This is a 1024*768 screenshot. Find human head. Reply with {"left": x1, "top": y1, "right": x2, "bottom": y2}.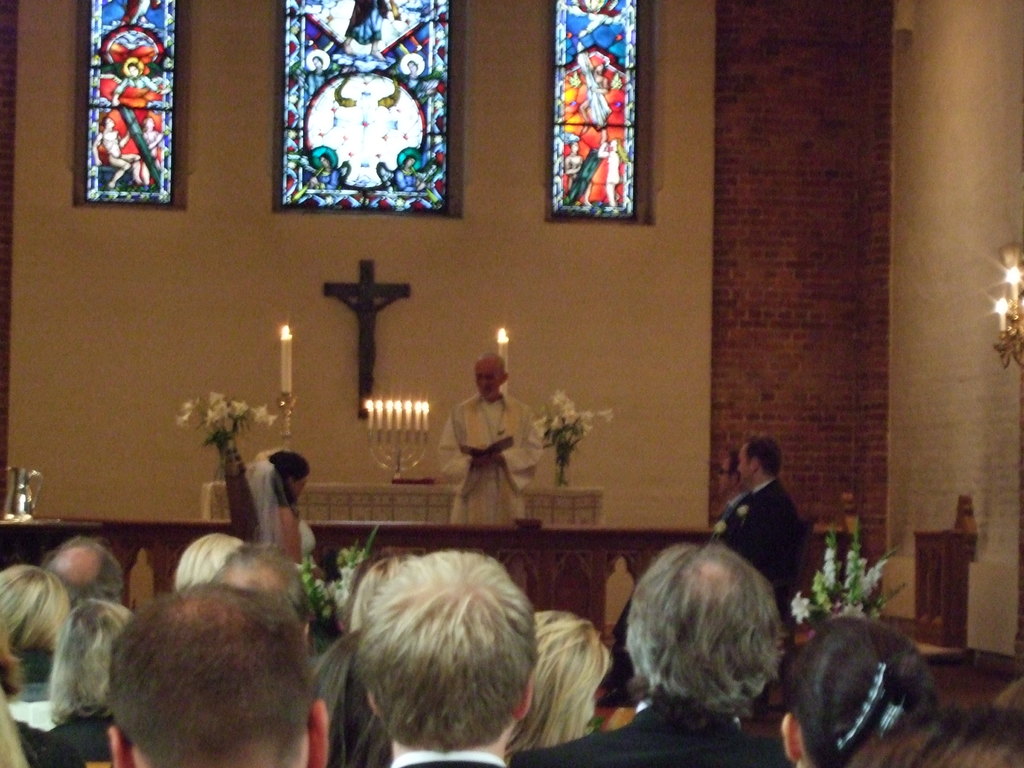
{"left": 511, "top": 609, "right": 609, "bottom": 746}.
